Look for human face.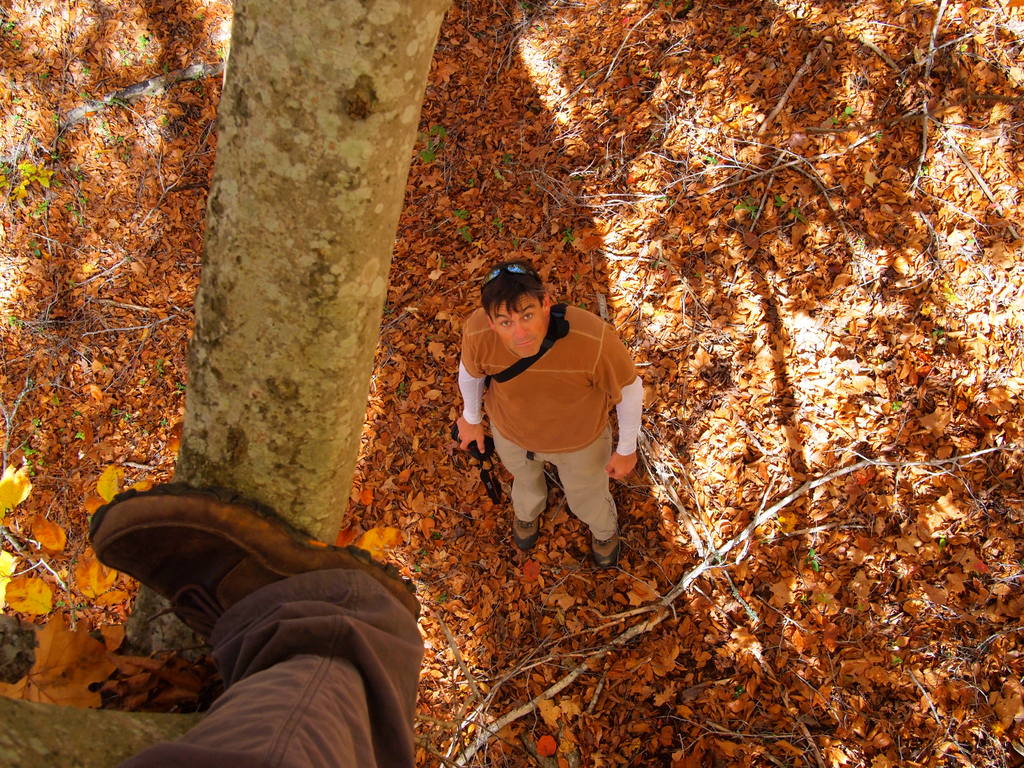
Found: {"x1": 486, "y1": 296, "x2": 545, "y2": 355}.
